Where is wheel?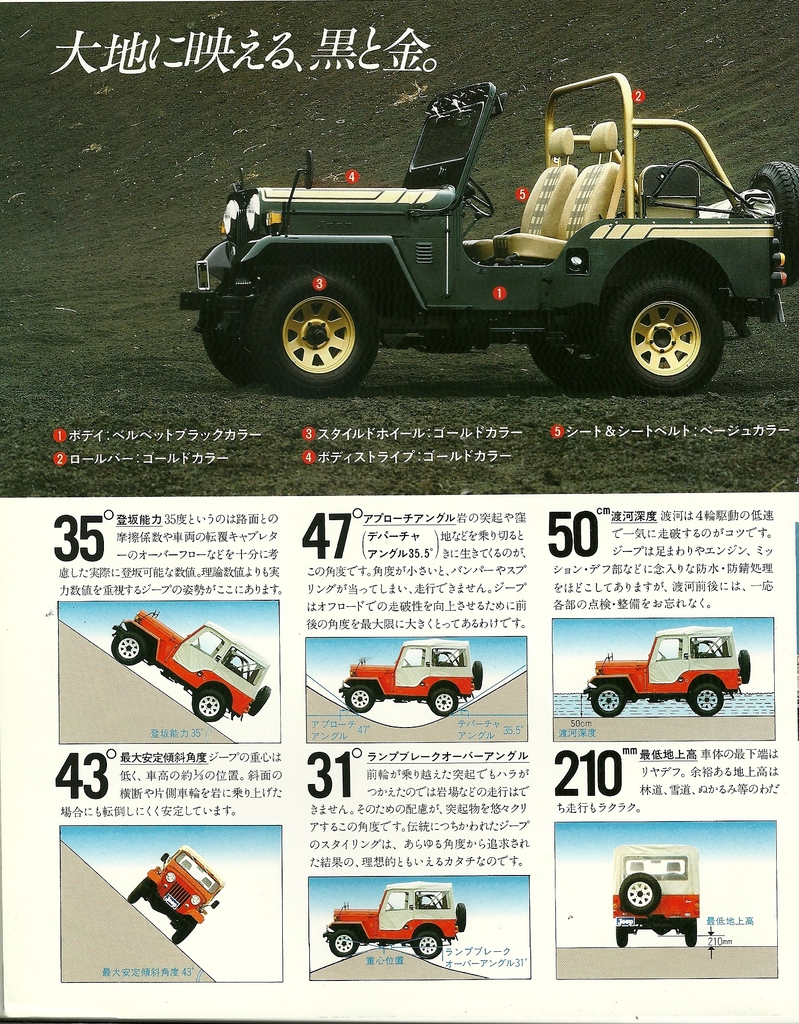
<region>245, 684, 270, 713</region>.
